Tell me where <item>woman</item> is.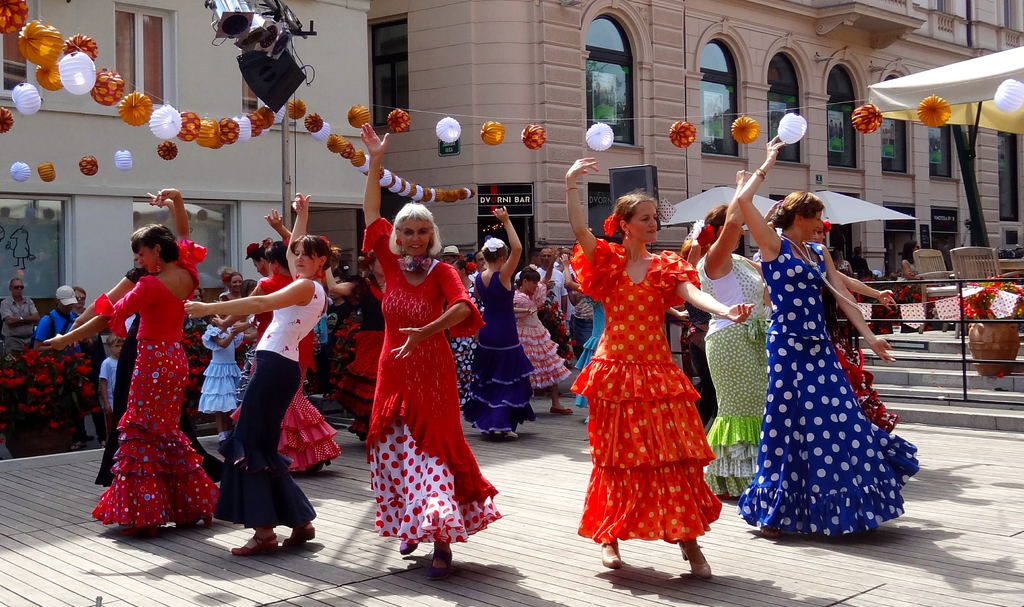
<item>woman</item> is at (left=73, top=284, right=109, bottom=450).
